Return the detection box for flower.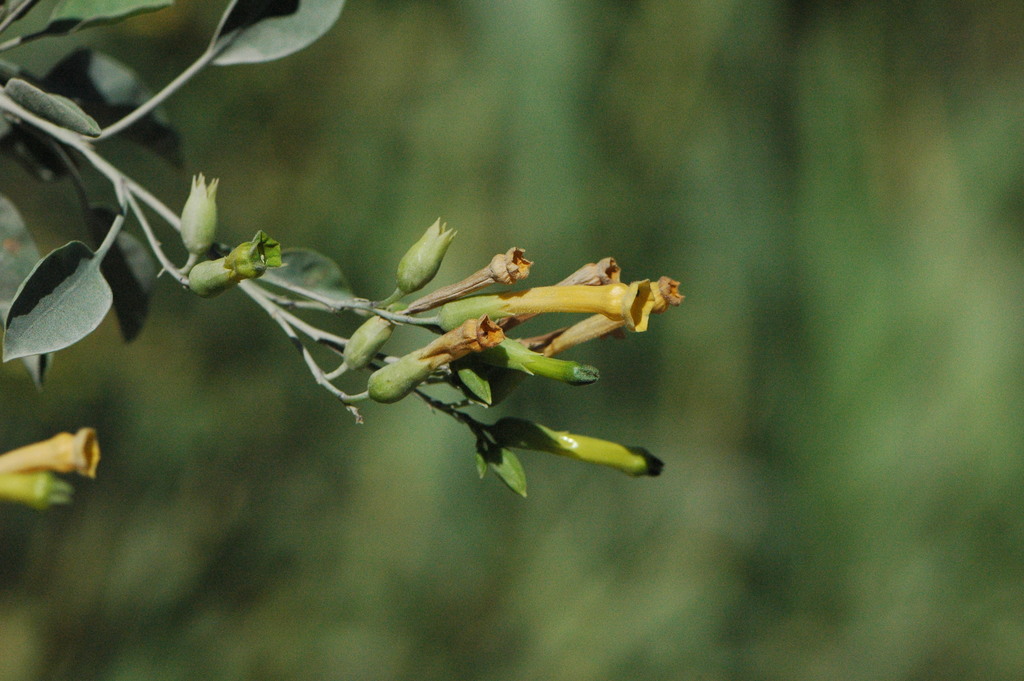
locate(0, 416, 102, 476).
